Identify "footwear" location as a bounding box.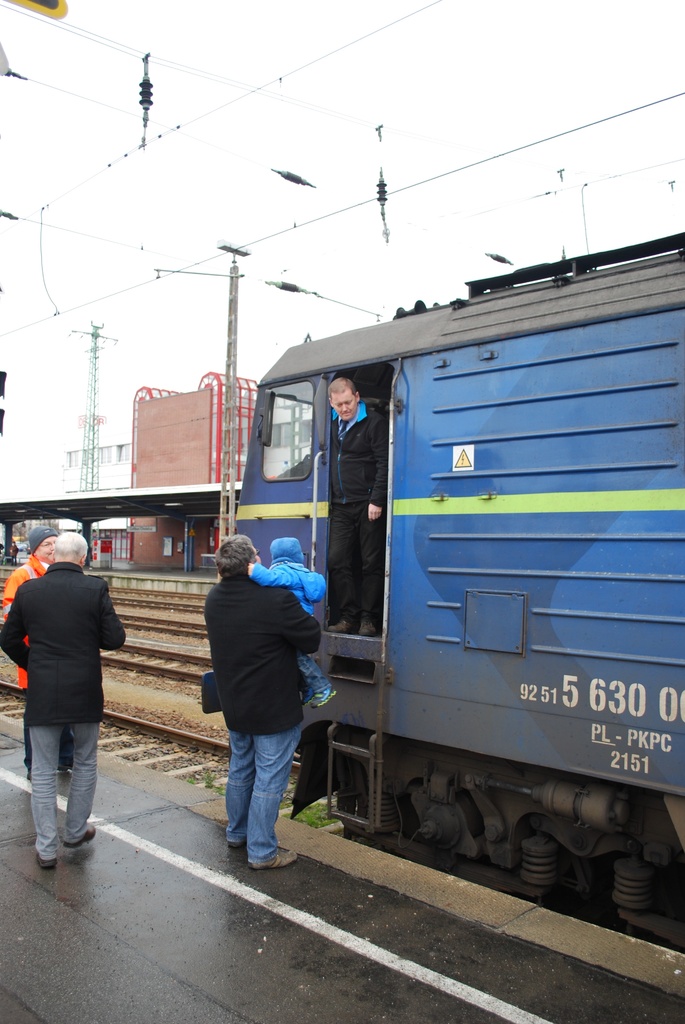
[66, 826, 95, 845].
